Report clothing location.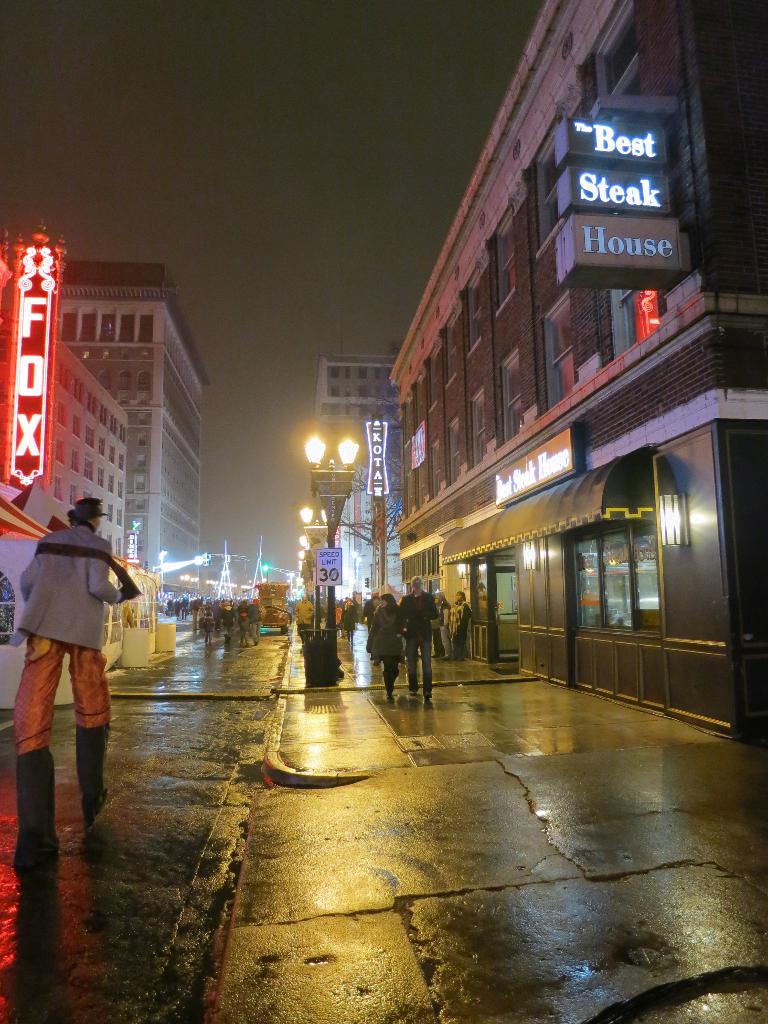
Report: 387/653/396/698.
